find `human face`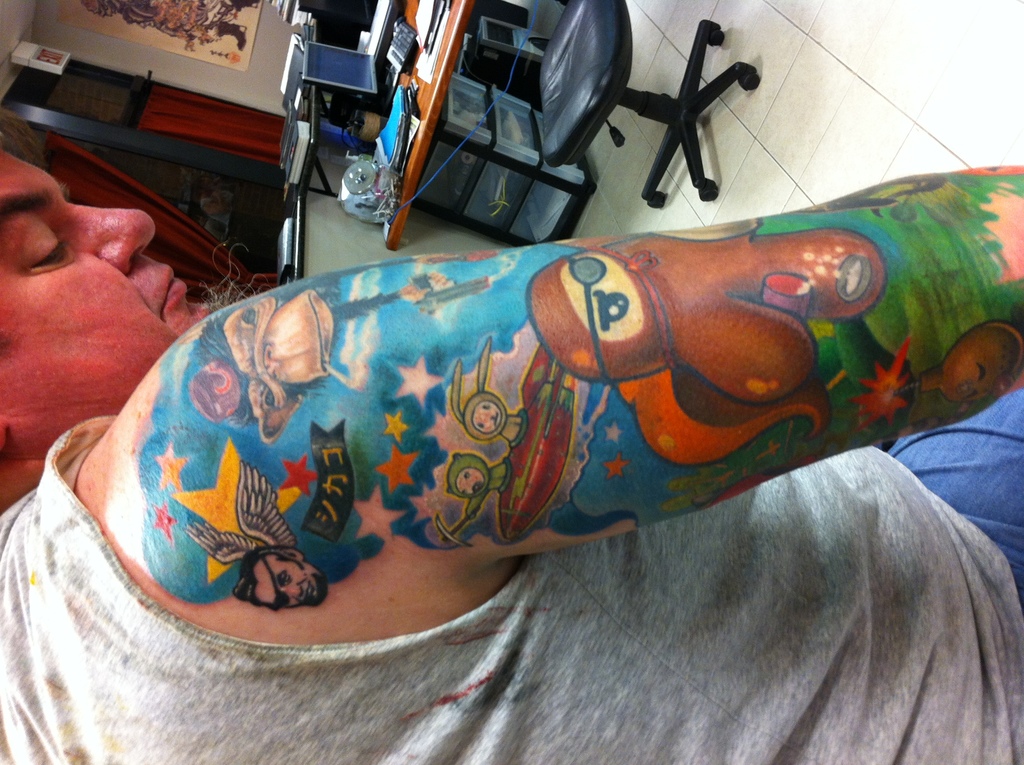
<bbox>0, 143, 212, 444</bbox>
